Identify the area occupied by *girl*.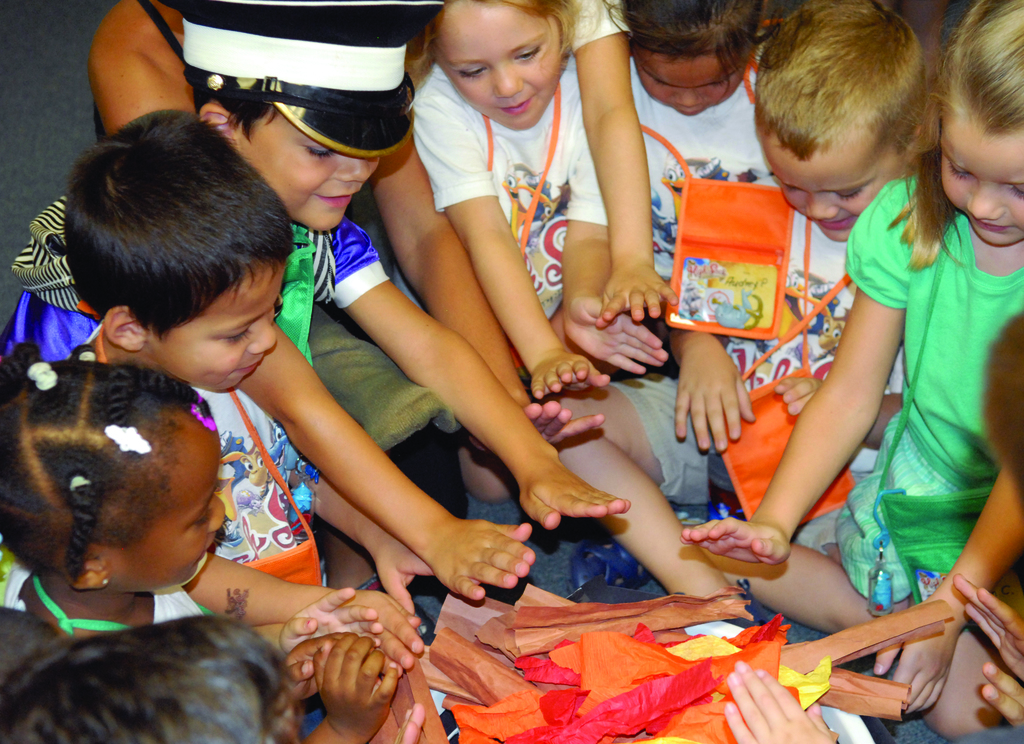
Area: left=0, top=351, right=384, bottom=666.
